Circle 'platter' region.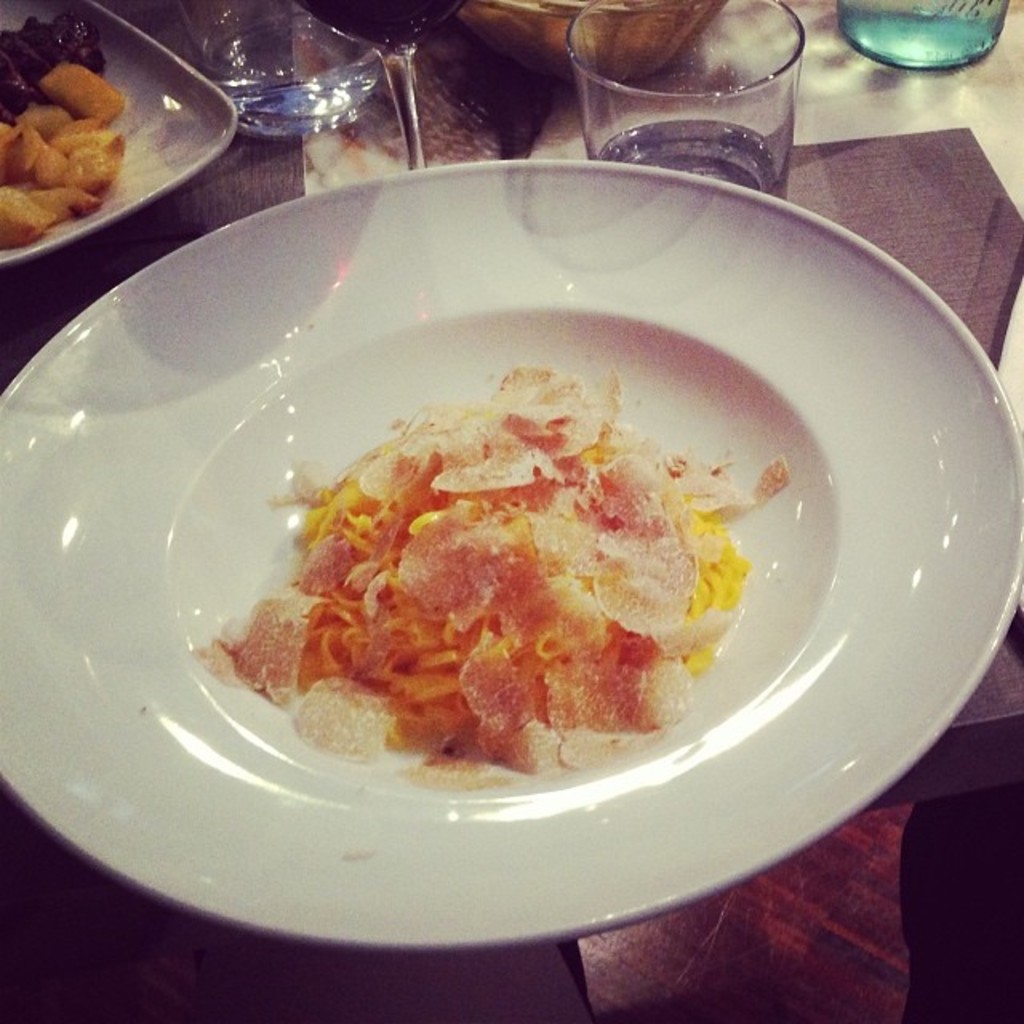
Region: {"x1": 0, "y1": 0, "x2": 232, "y2": 267}.
